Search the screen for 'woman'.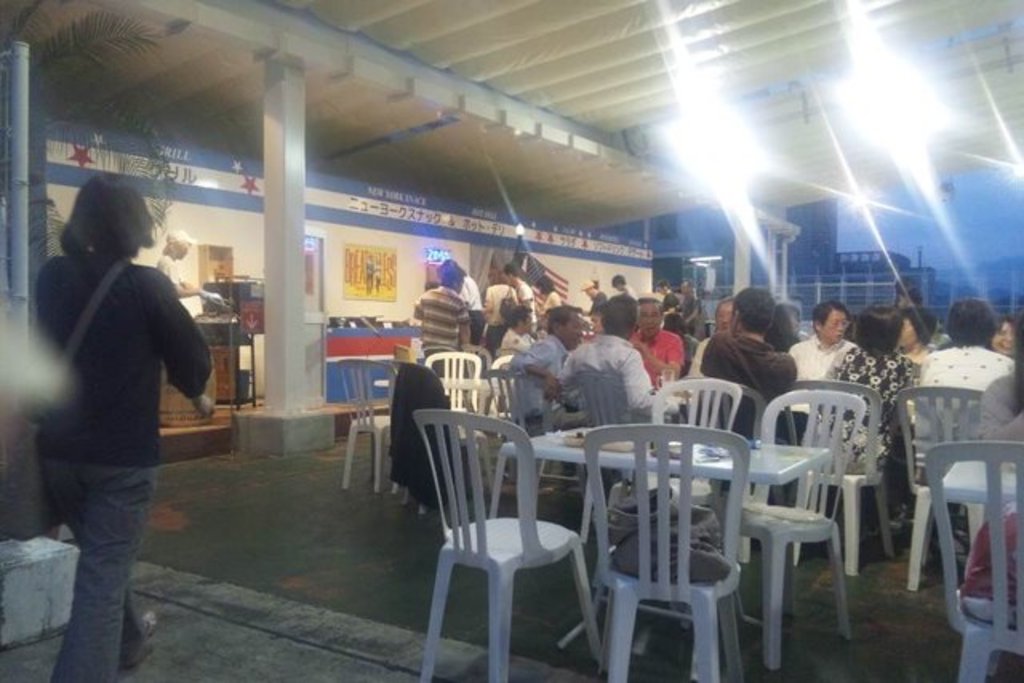
Found at (834,306,931,504).
